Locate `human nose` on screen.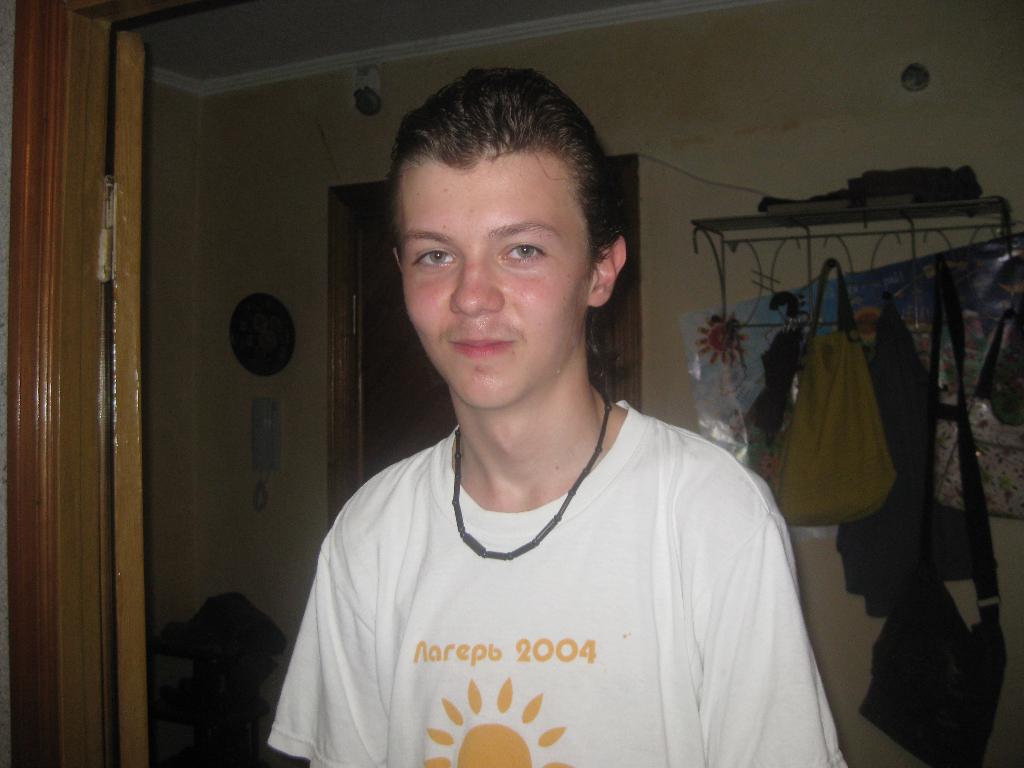
On screen at x1=450 y1=250 x2=506 y2=317.
